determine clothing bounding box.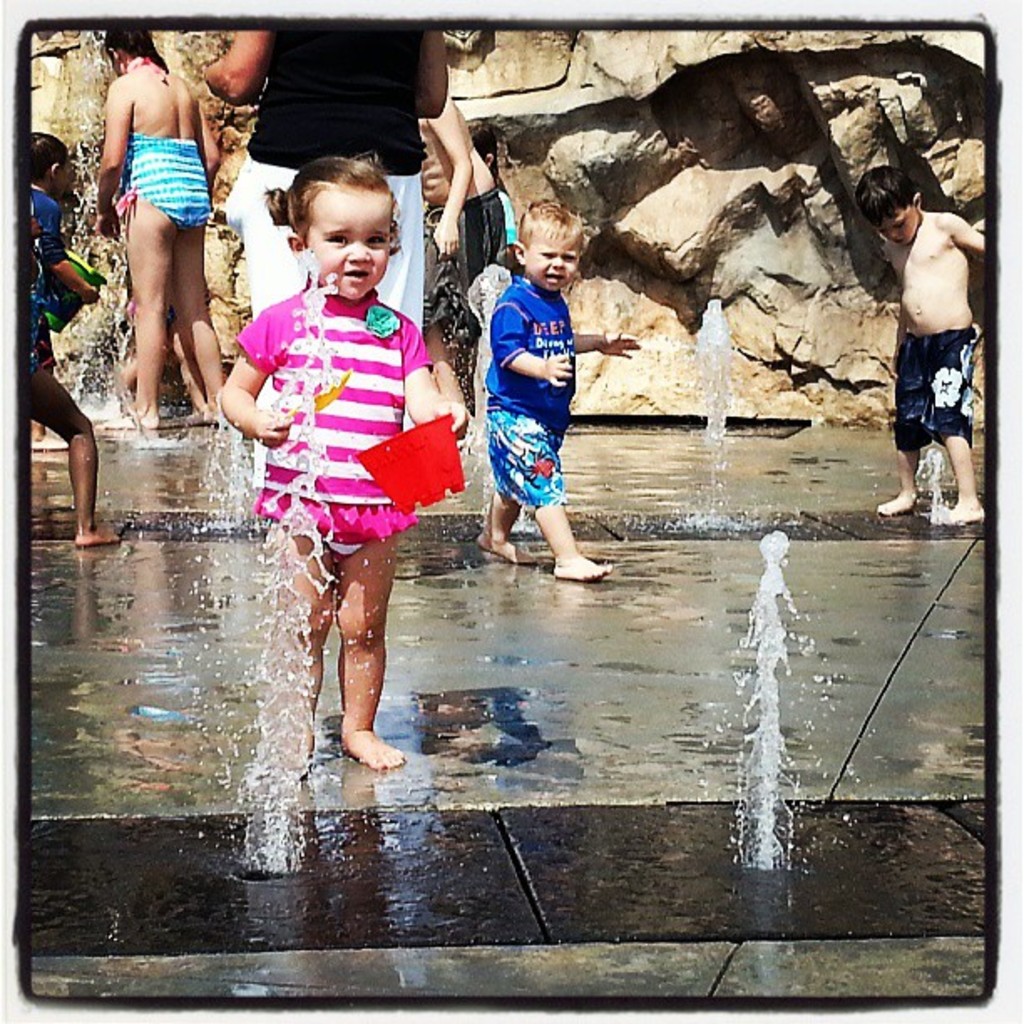
Determined: rect(137, 136, 209, 231).
